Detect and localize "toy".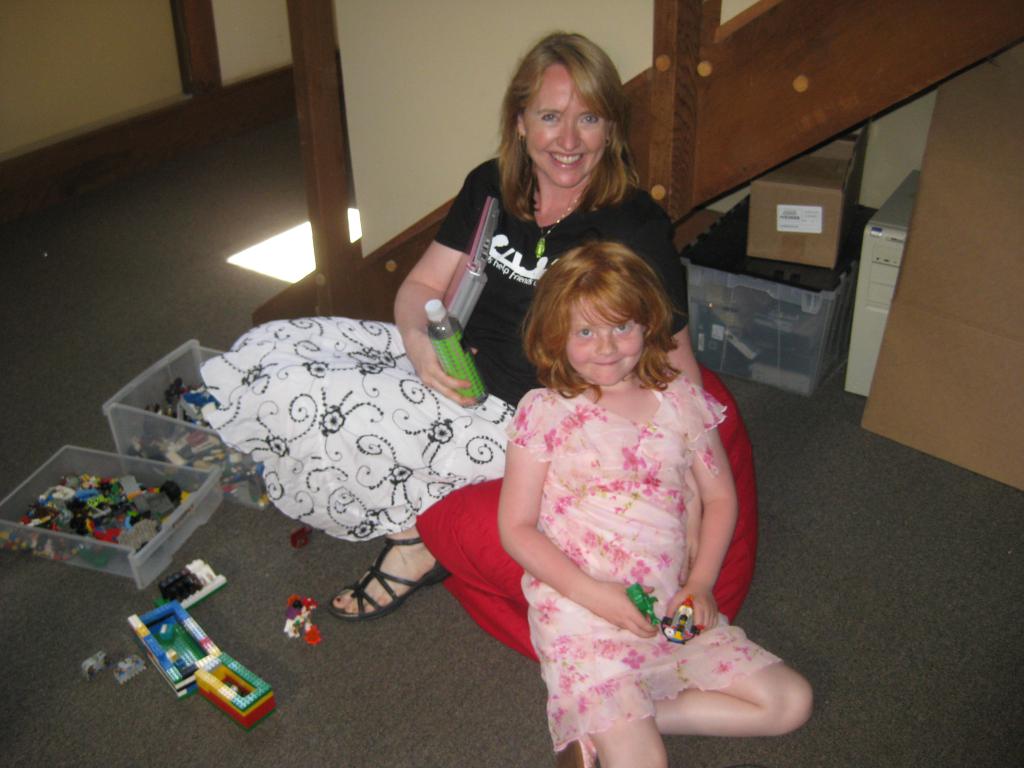
Localized at bbox(111, 650, 147, 686).
